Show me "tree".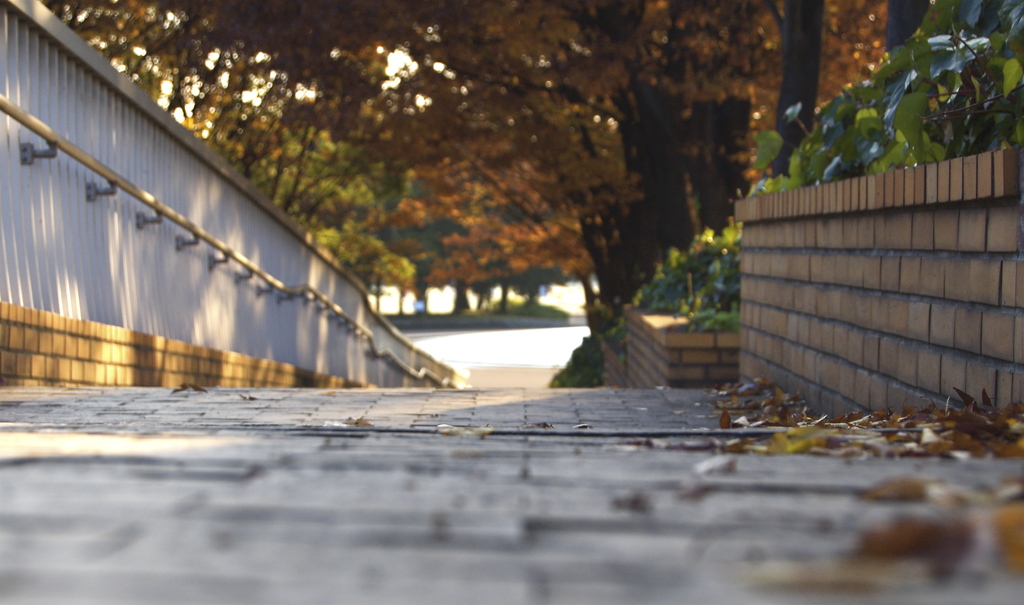
"tree" is here: <region>198, 111, 423, 314</region>.
